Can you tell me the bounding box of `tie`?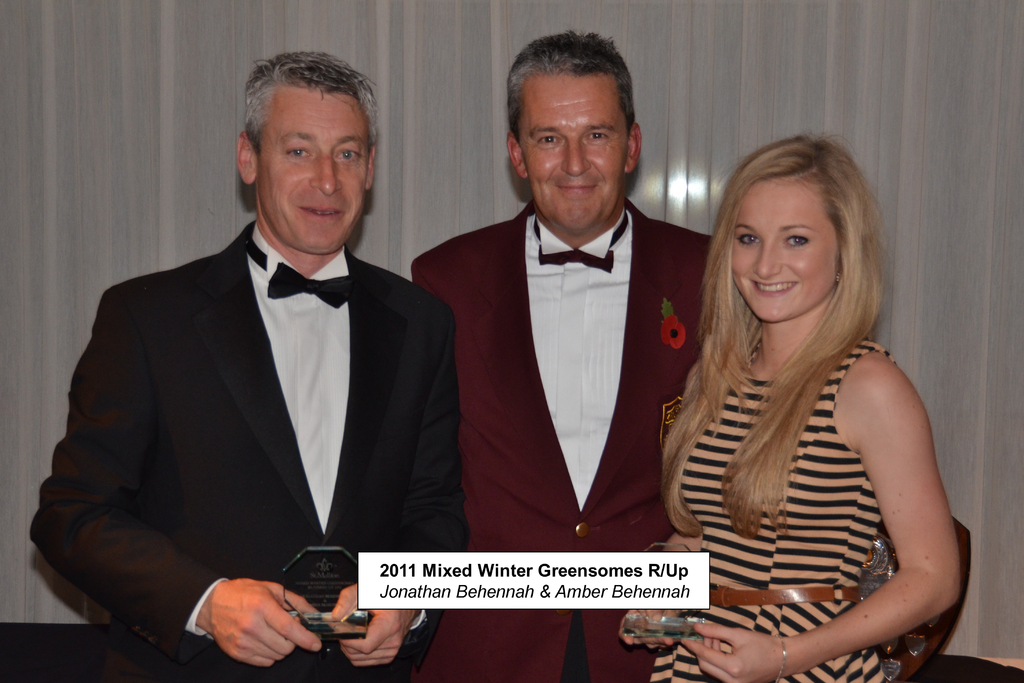
532,203,631,276.
